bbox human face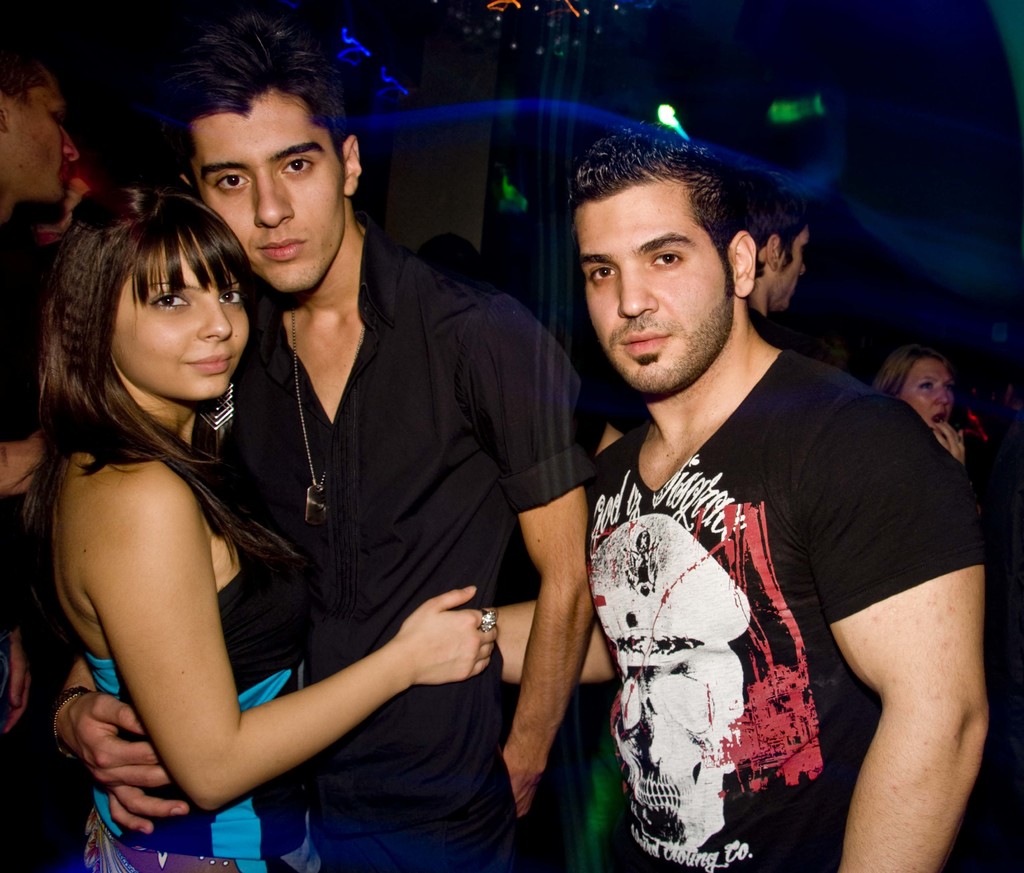
{"x1": 902, "y1": 359, "x2": 955, "y2": 426}
